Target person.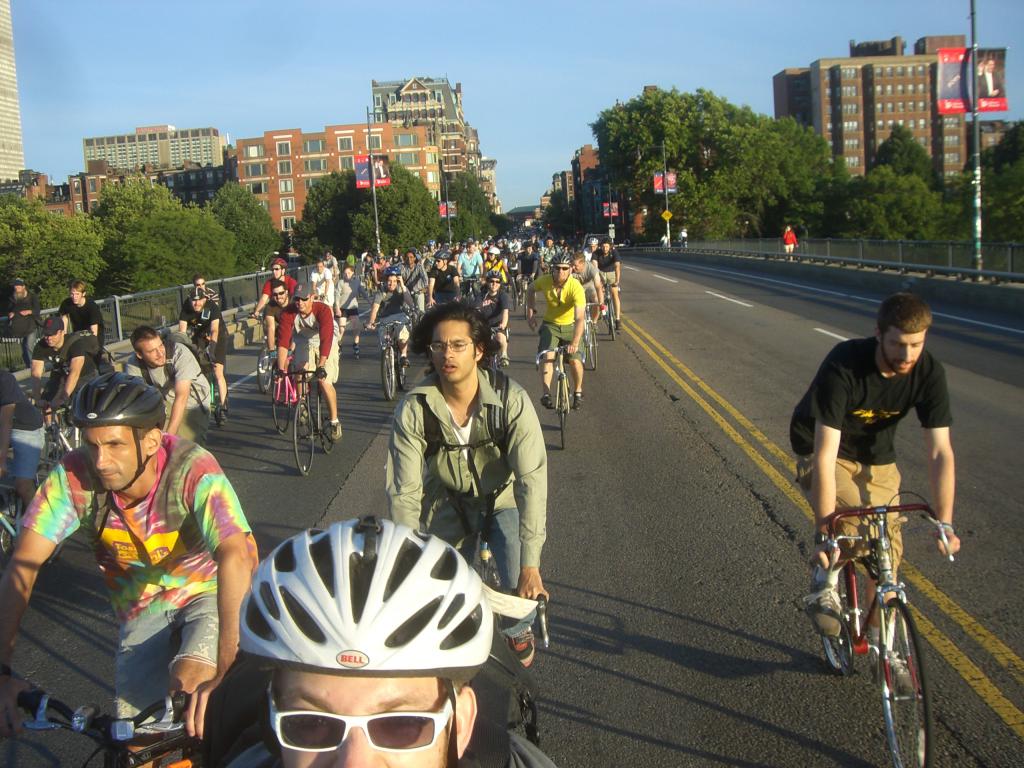
Target region: x1=680 y1=227 x2=687 y2=251.
